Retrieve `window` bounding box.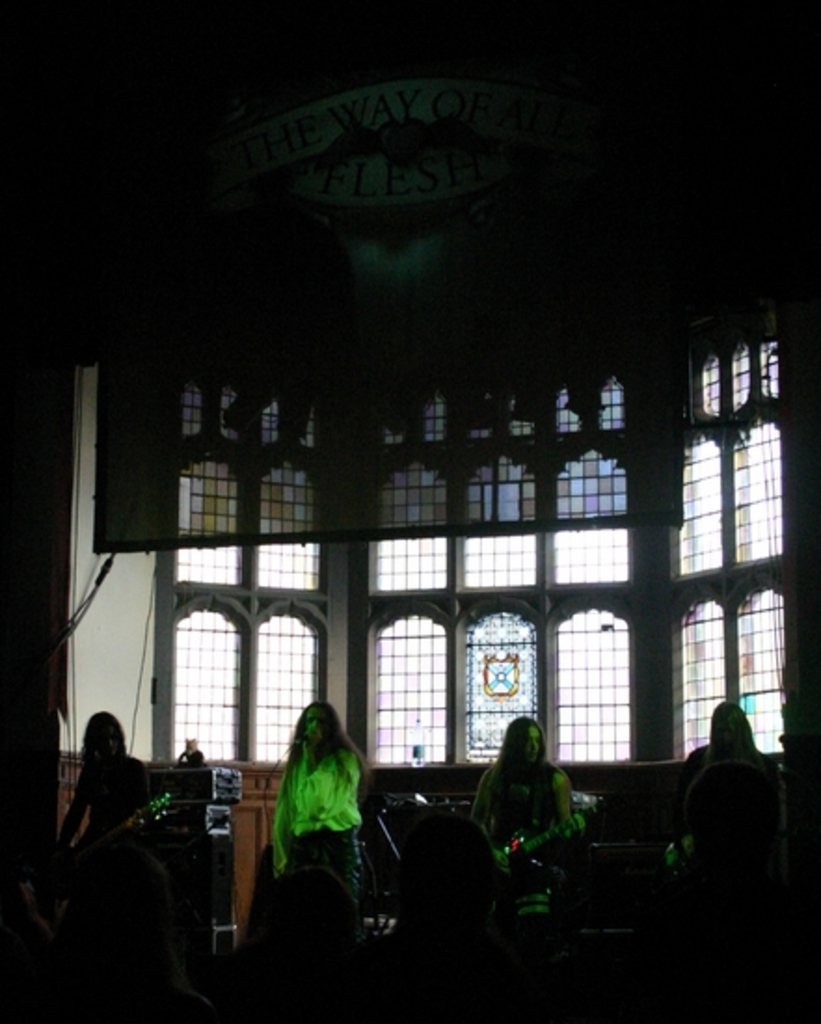
Bounding box: <bbox>735, 417, 786, 564</bbox>.
